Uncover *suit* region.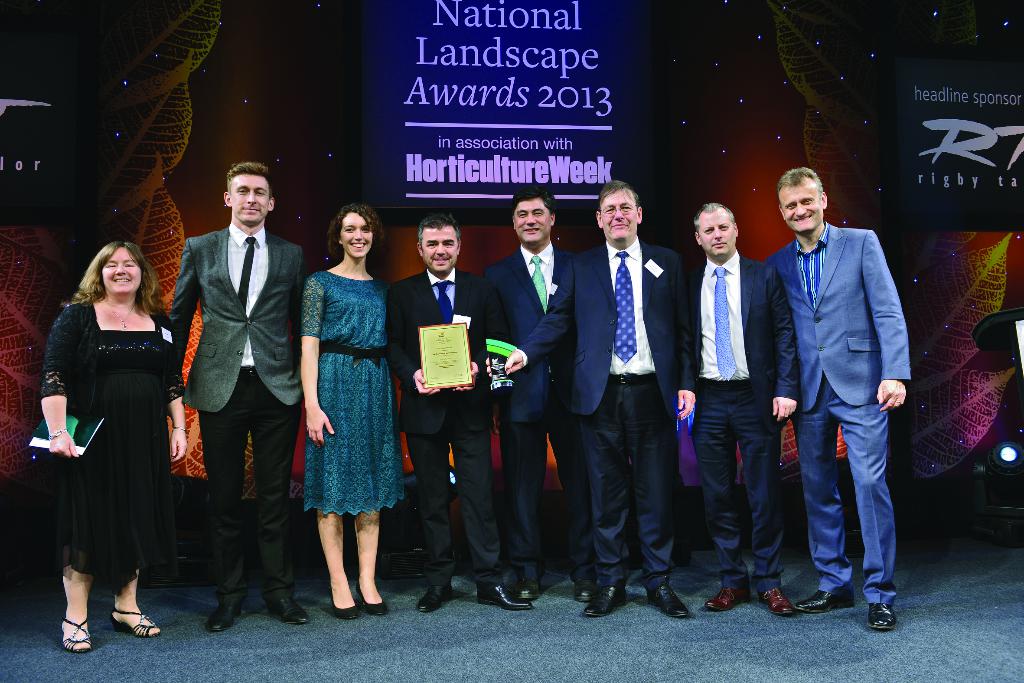
Uncovered: bbox=[660, 259, 807, 580].
